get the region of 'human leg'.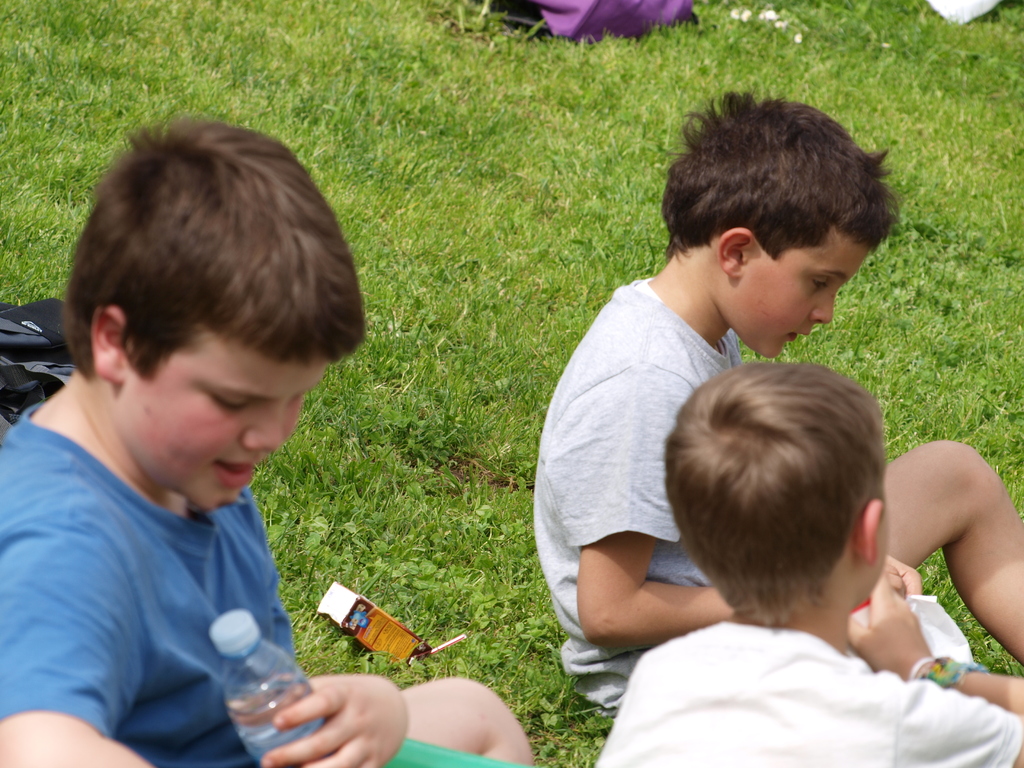
879:439:1023:664.
